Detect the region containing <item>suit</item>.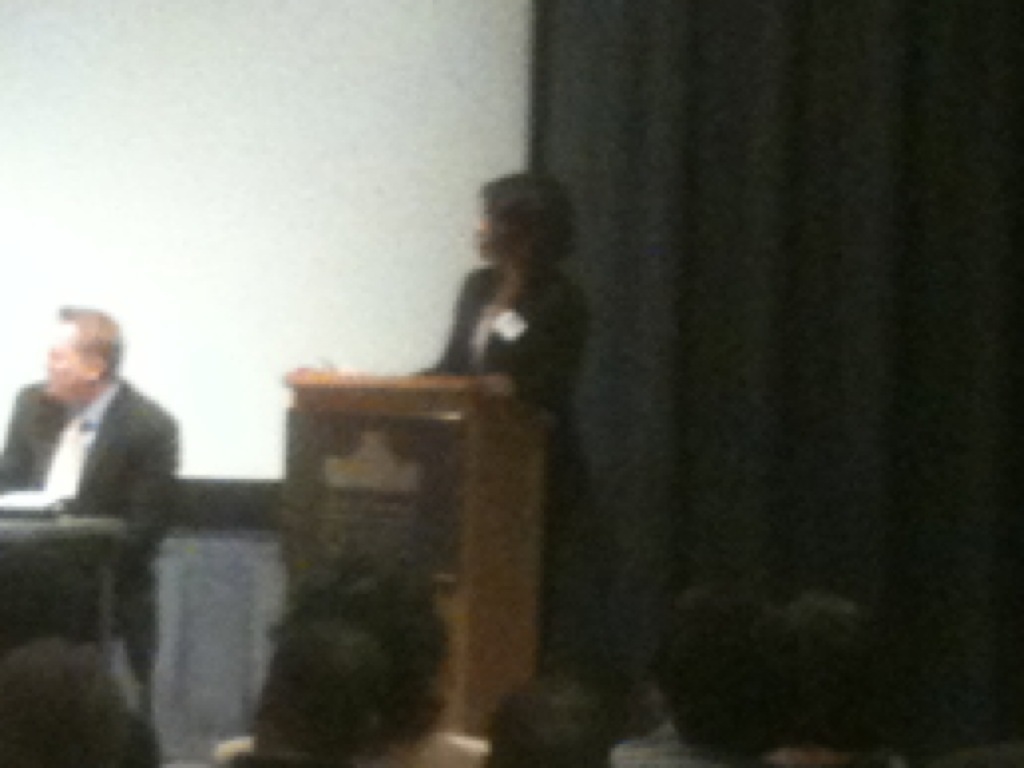
[x1=10, y1=339, x2=180, y2=558].
